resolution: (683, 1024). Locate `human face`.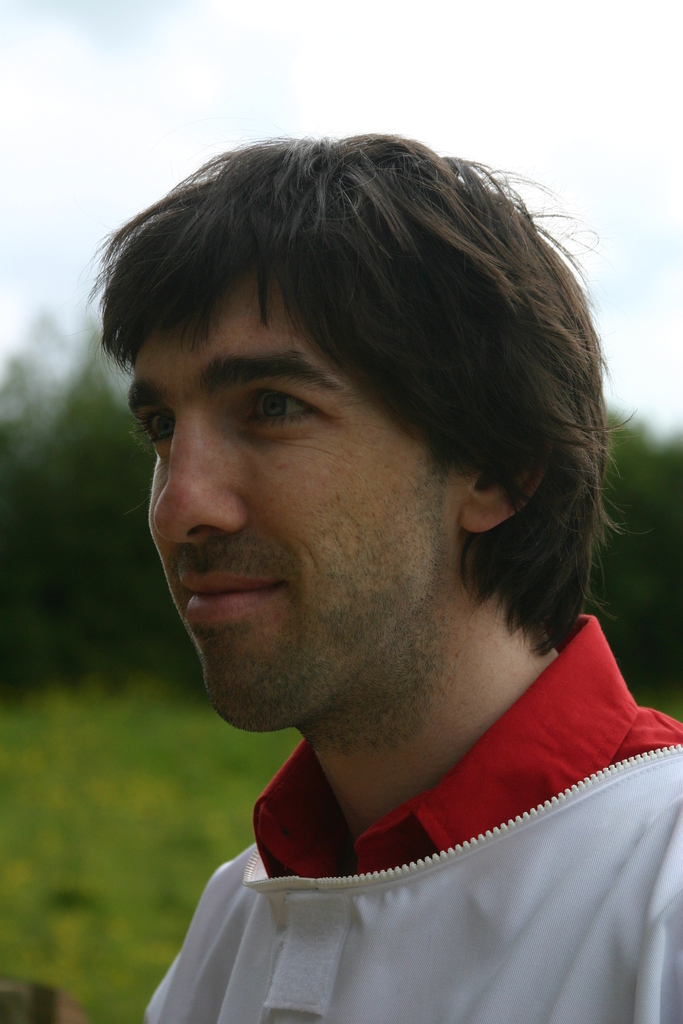
Rect(119, 279, 466, 738).
